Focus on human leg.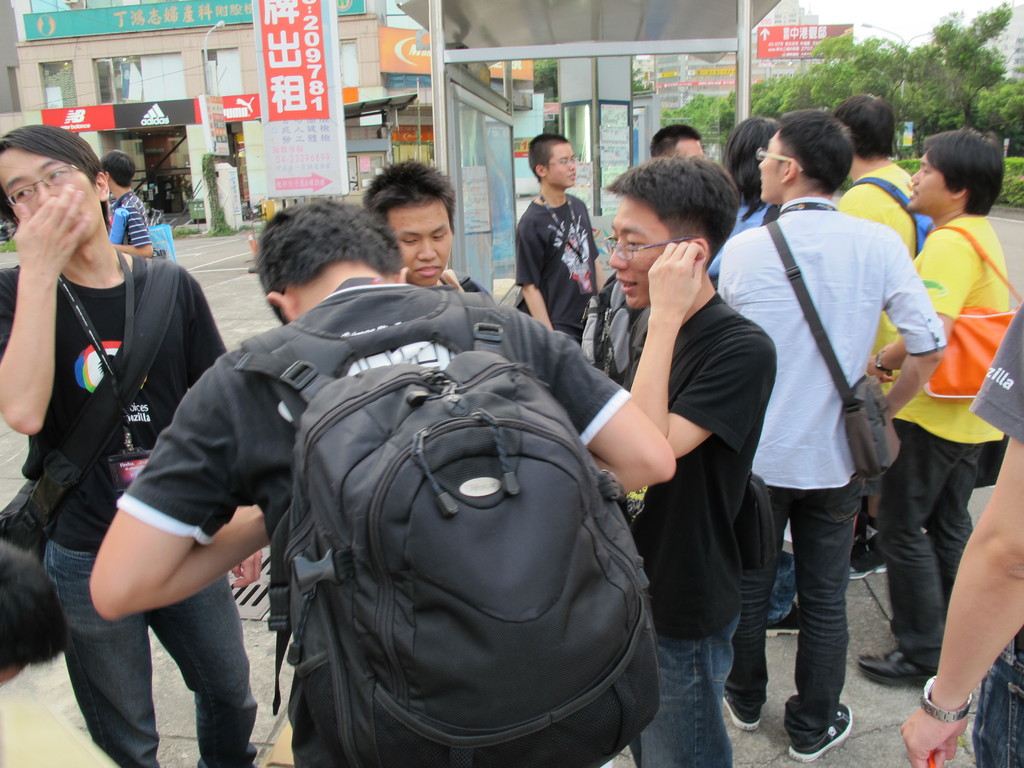
Focused at bbox=[65, 557, 138, 767].
